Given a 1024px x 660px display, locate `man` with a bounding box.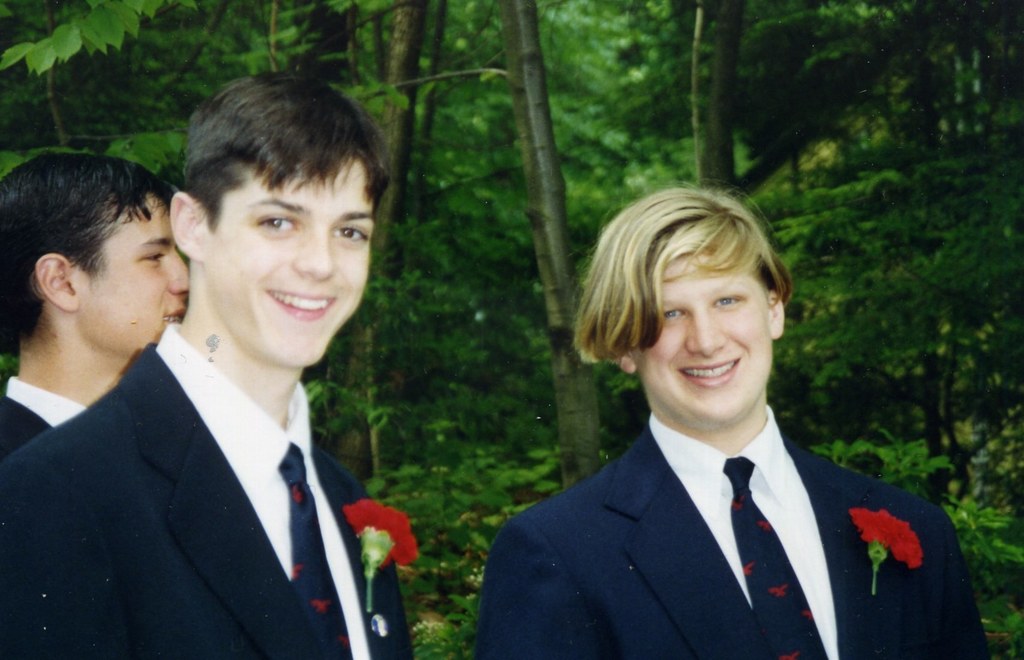
Located: 0 147 184 459.
